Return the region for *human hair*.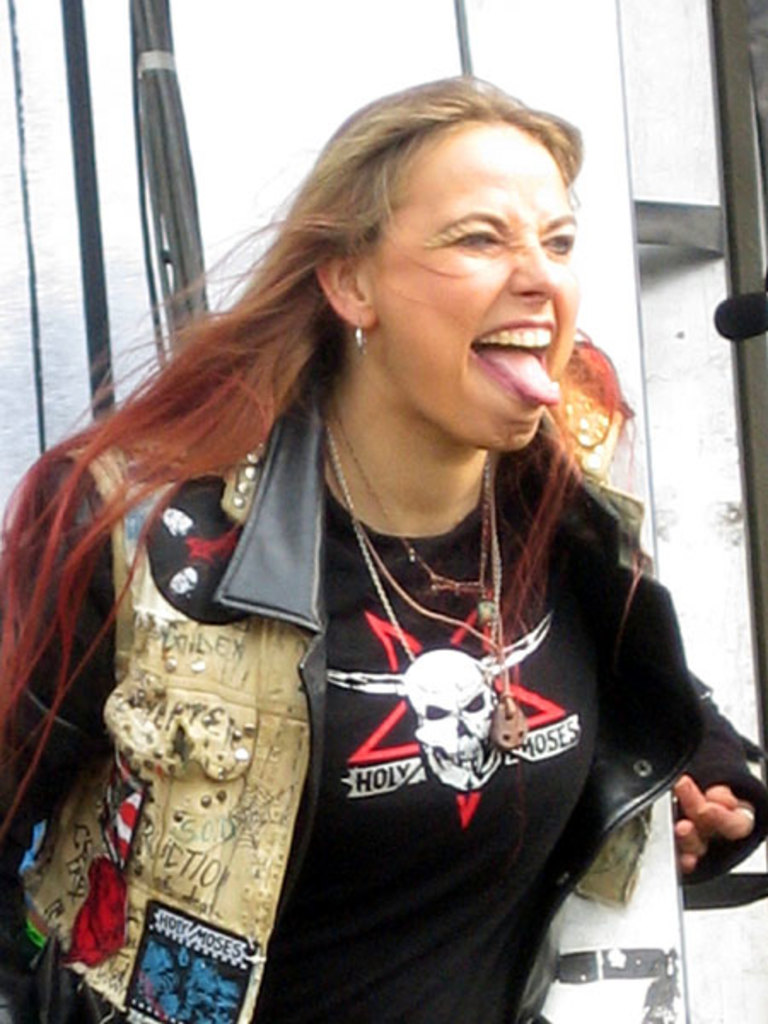
BBox(0, 61, 638, 843).
